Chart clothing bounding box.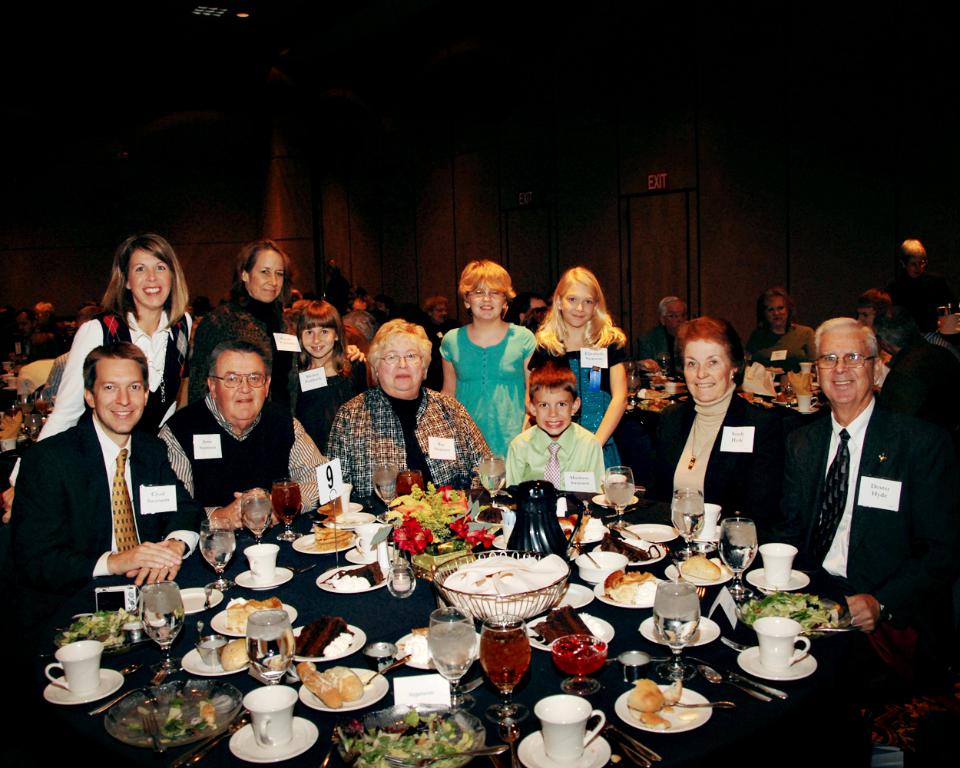
Charted: bbox(636, 325, 680, 366).
